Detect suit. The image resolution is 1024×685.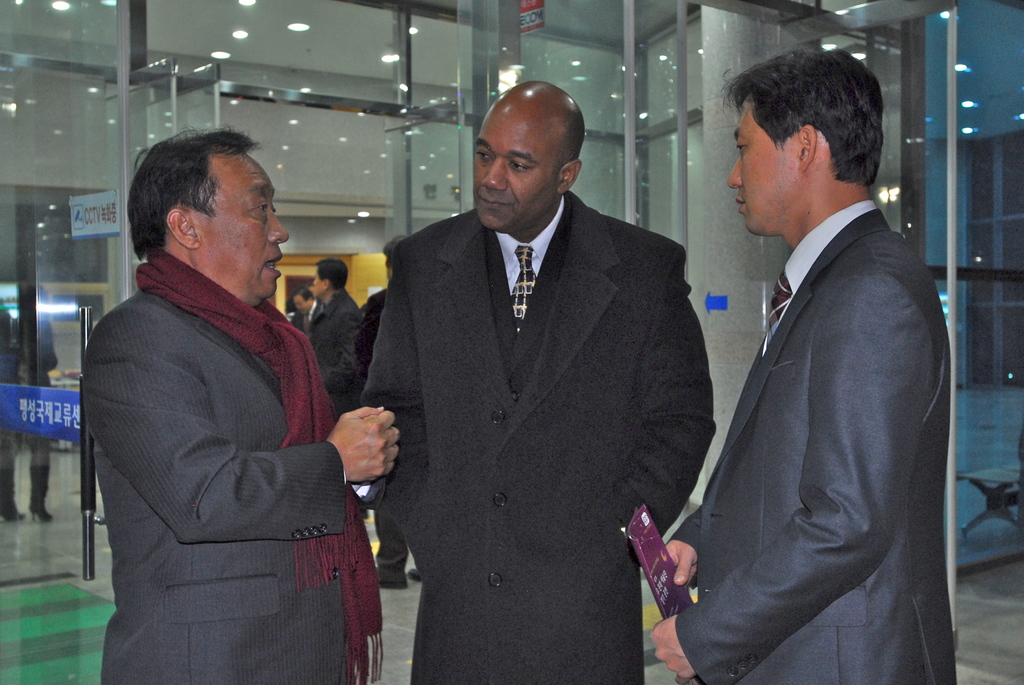
{"x1": 371, "y1": 76, "x2": 712, "y2": 681}.
